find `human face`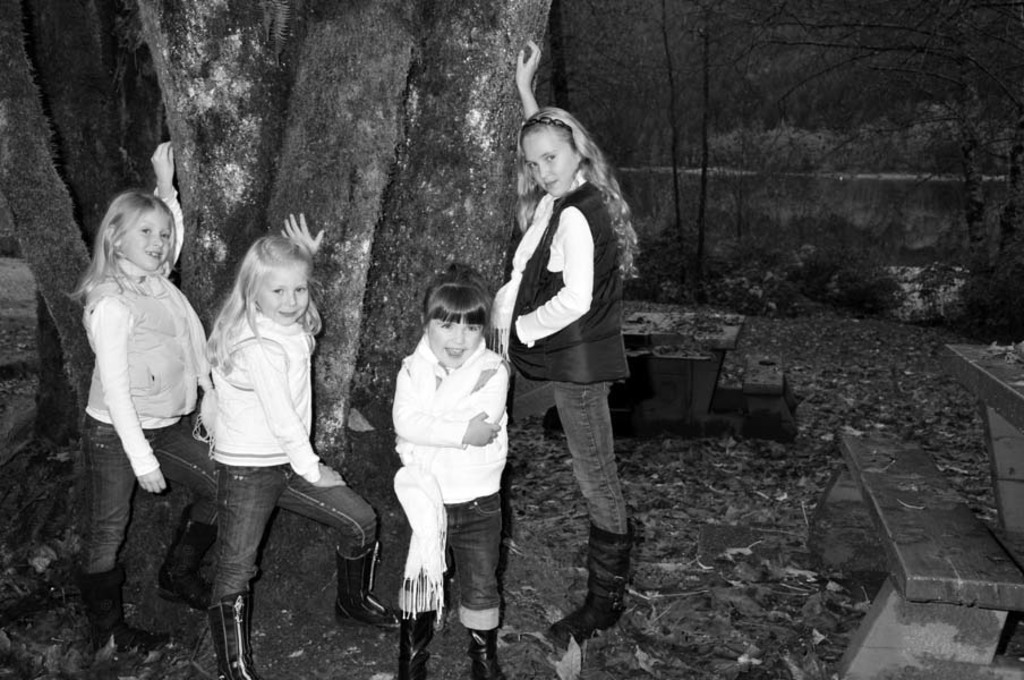
[x1=523, y1=127, x2=579, y2=197]
